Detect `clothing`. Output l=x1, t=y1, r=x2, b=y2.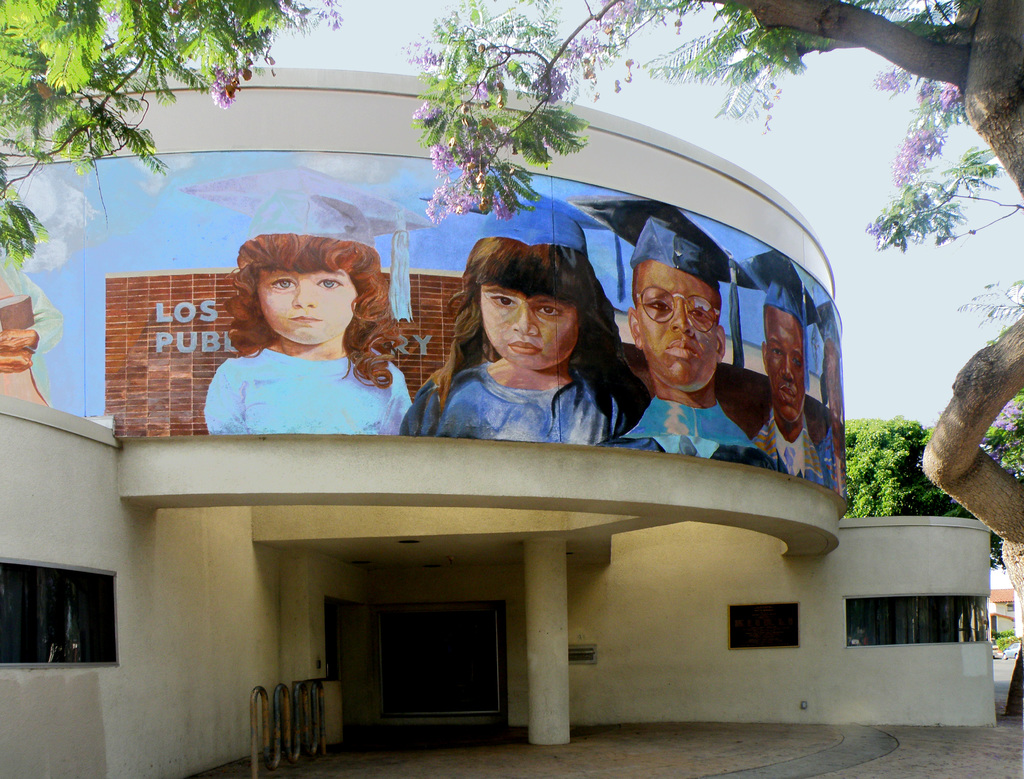
l=741, t=404, r=824, b=488.
